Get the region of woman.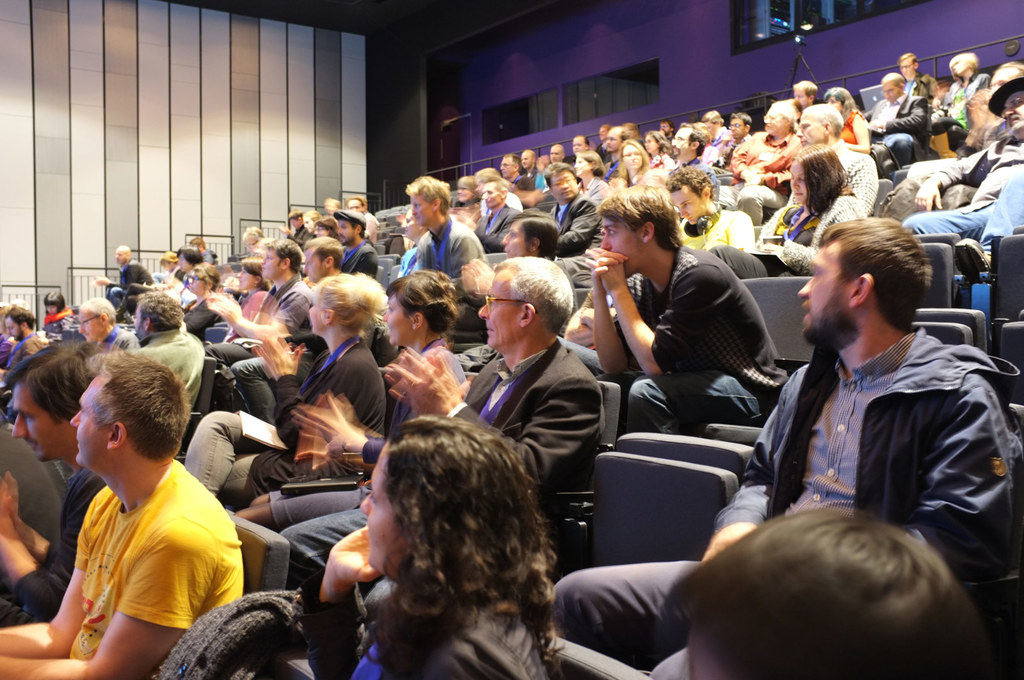
(239,269,470,532).
